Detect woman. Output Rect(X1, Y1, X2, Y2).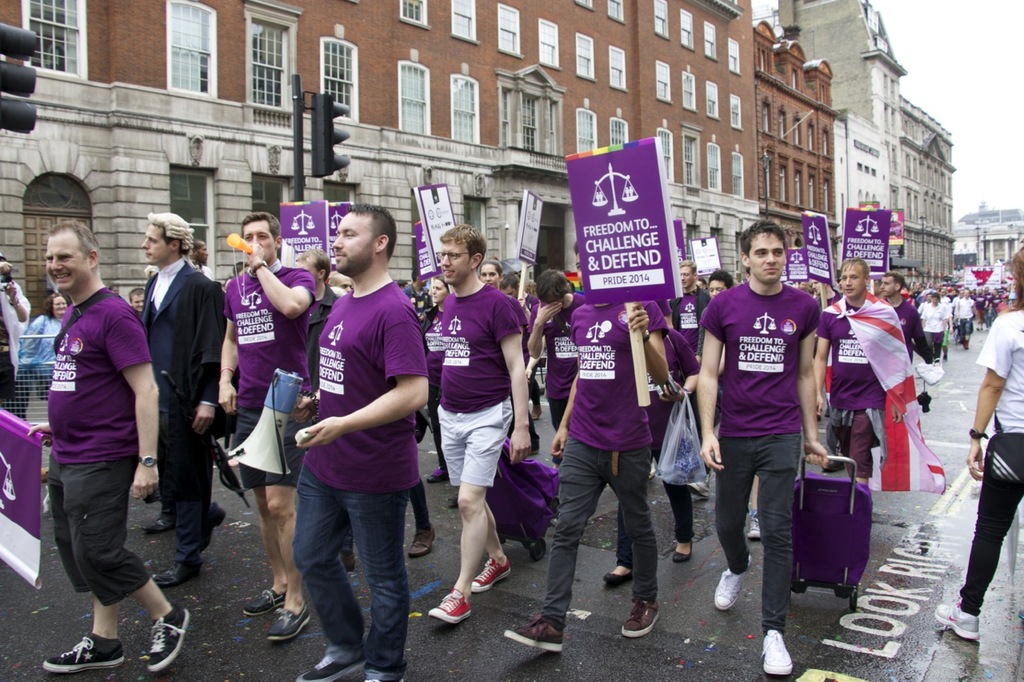
Rect(474, 260, 530, 372).
